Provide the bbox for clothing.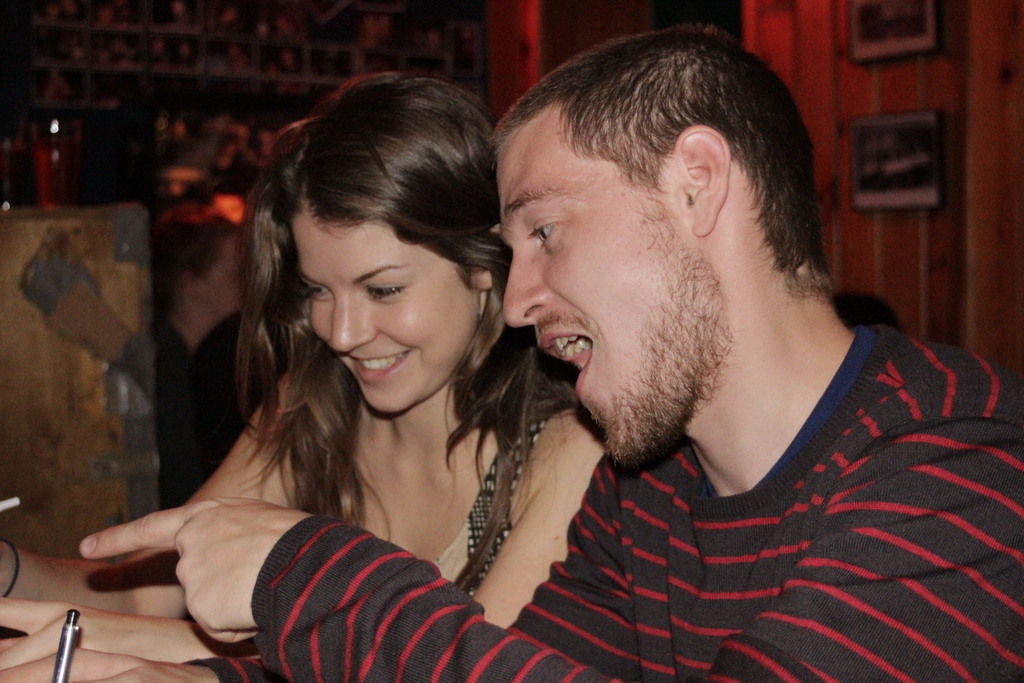
bbox=(220, 393, 579, 639).
